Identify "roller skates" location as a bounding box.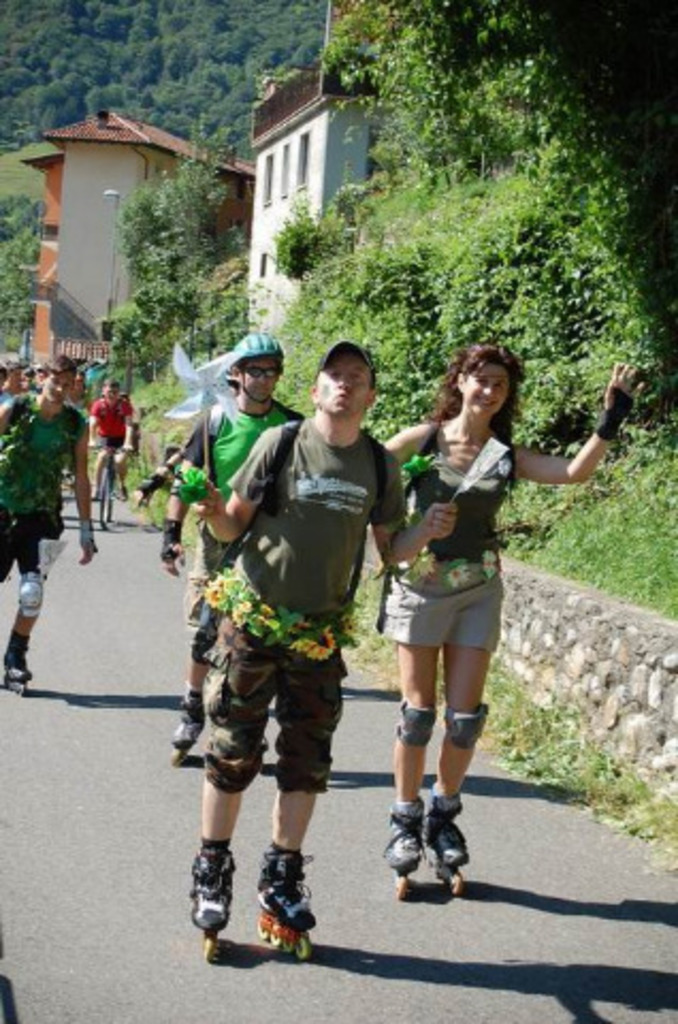
(166, 681, 209, 762).
